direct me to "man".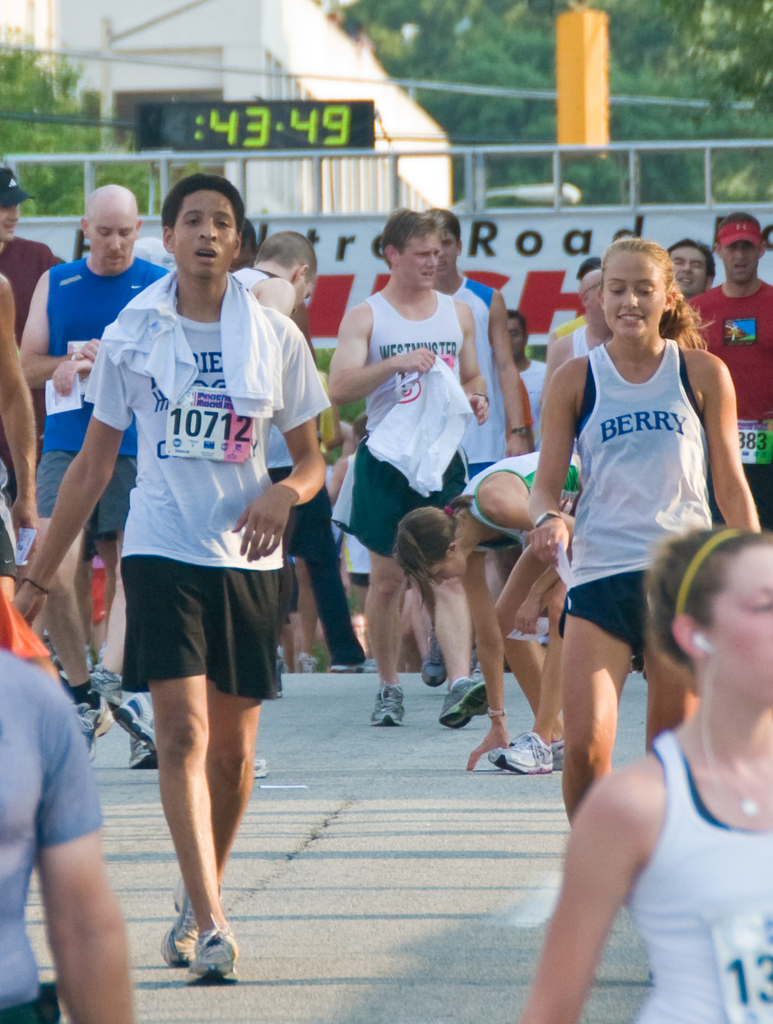
Direction: l=415, t=209, r=530, b=677.
